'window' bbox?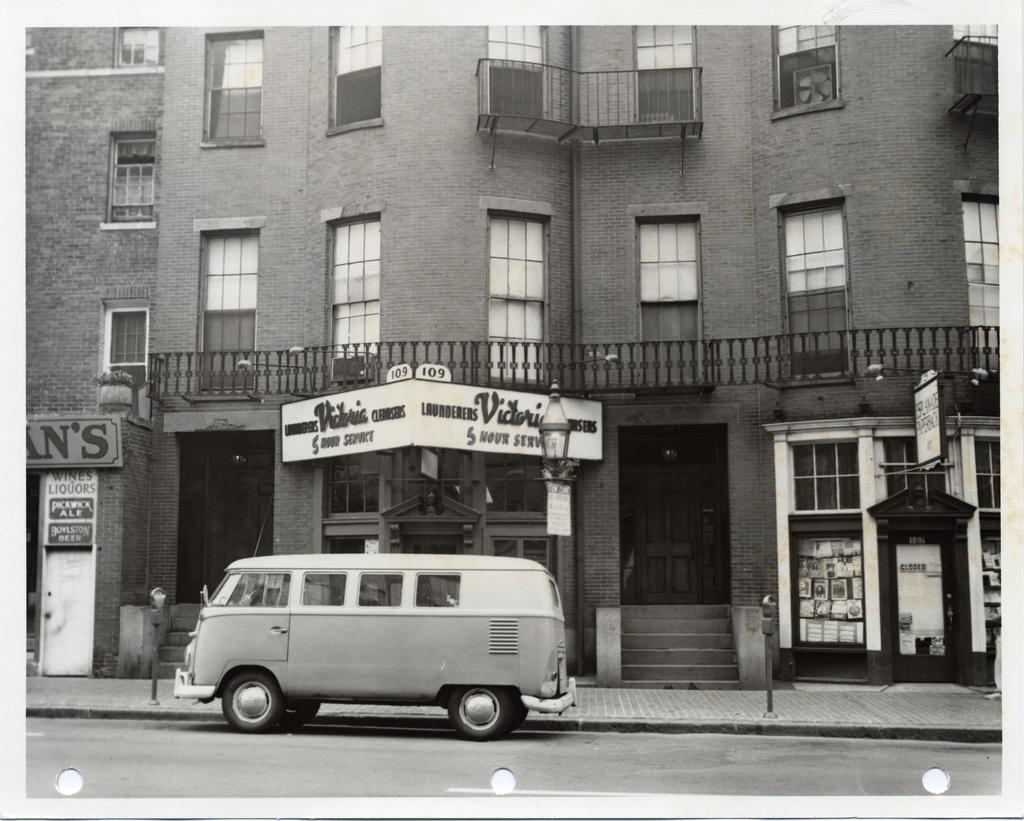
BBox(630, 214, 706, 384)
